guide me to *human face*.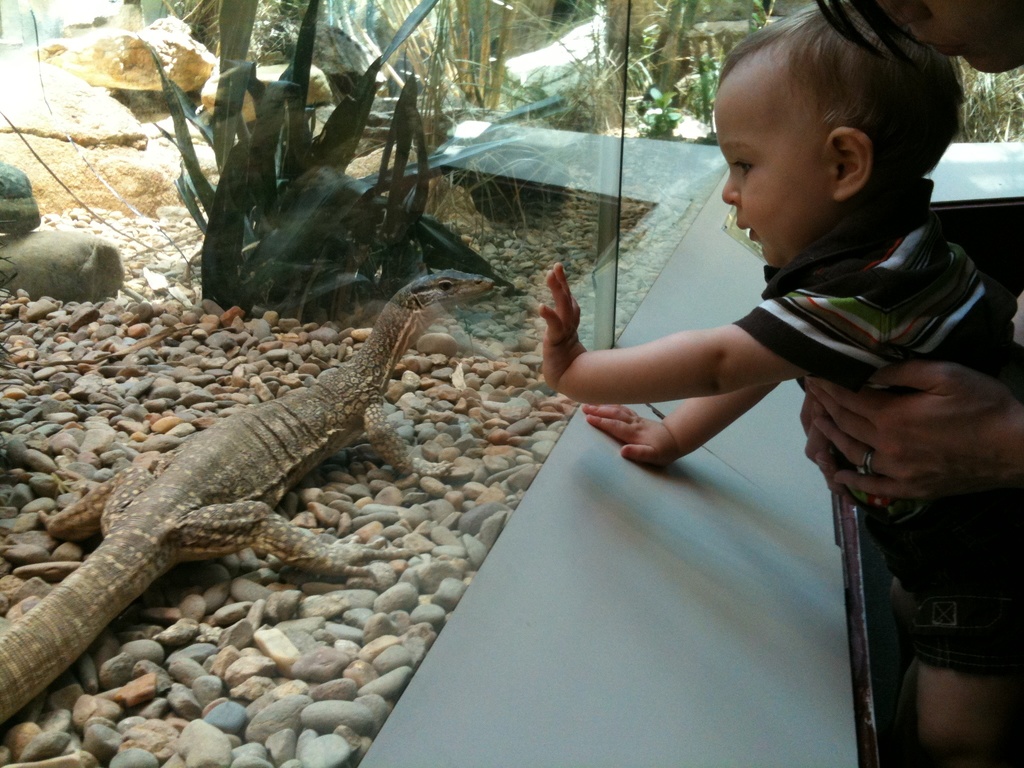
Guidance: detection(714, 97, 838, 265).
